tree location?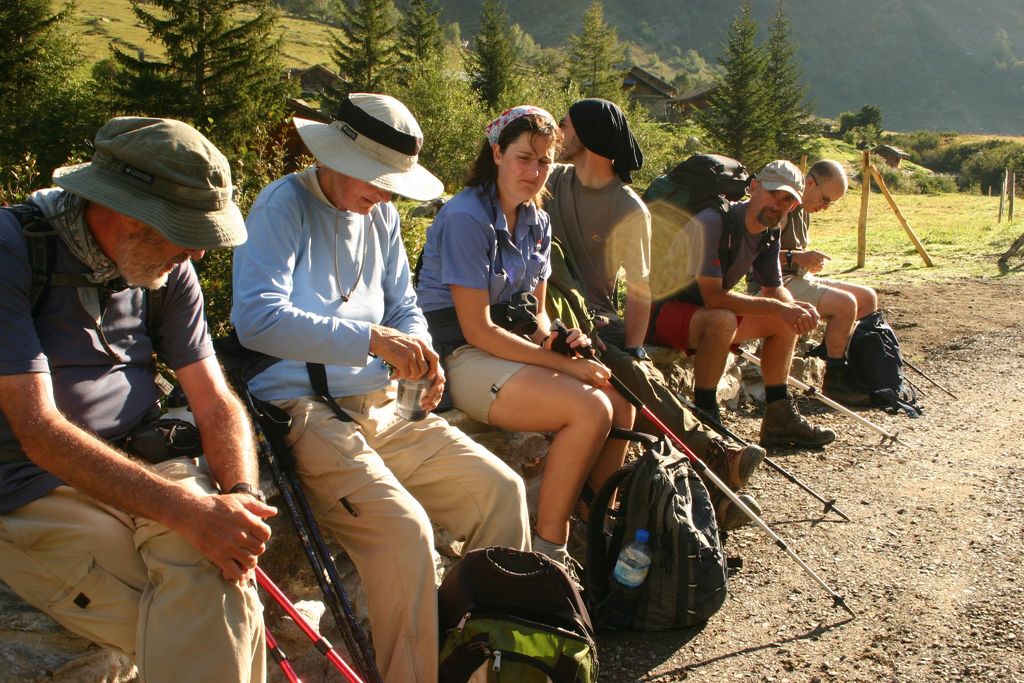
BBox(565, 0, 635, 108)
